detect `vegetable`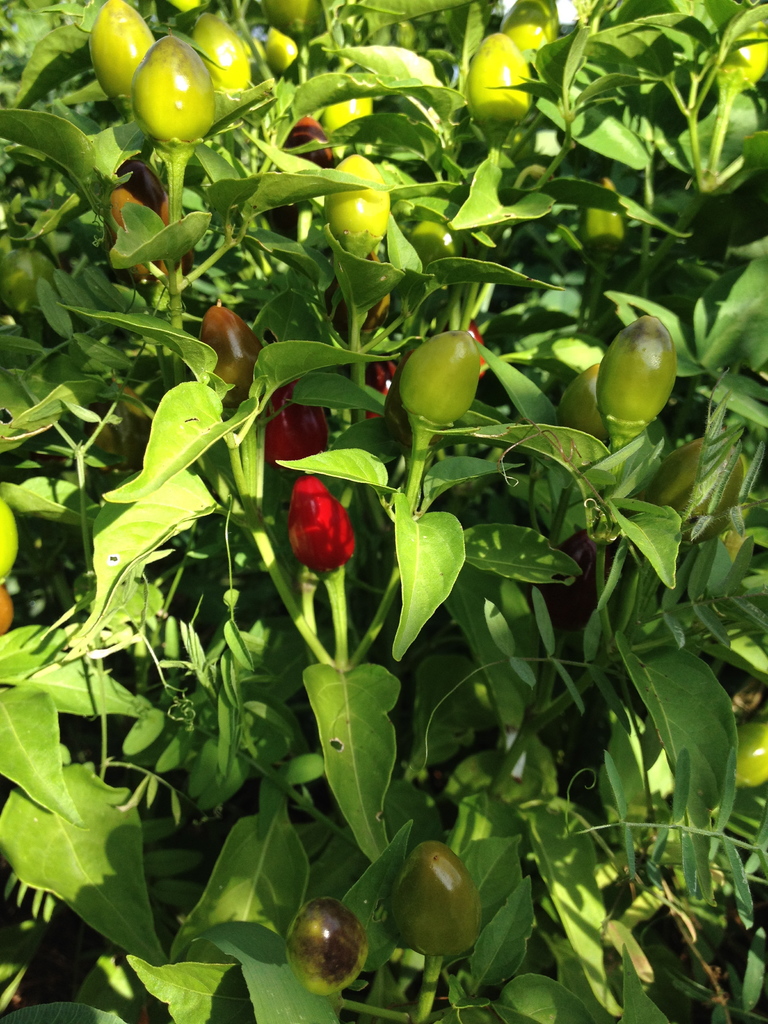
577 312 678 419
